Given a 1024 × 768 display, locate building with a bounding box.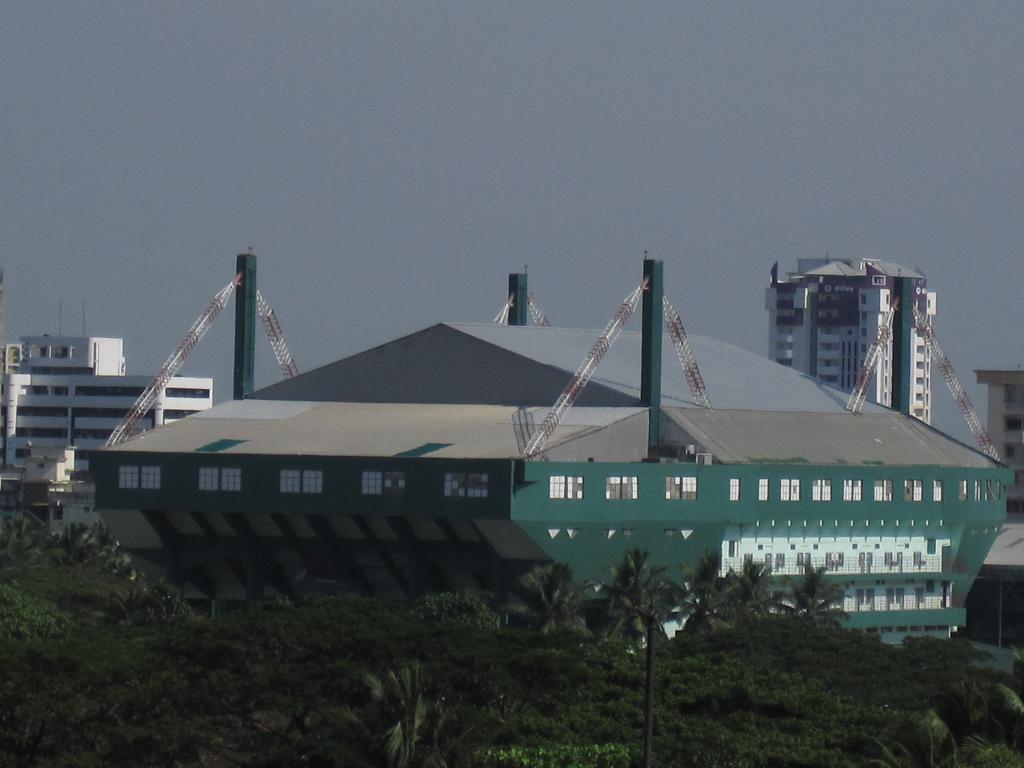
Located: rect(765, 256, 936, 421).
